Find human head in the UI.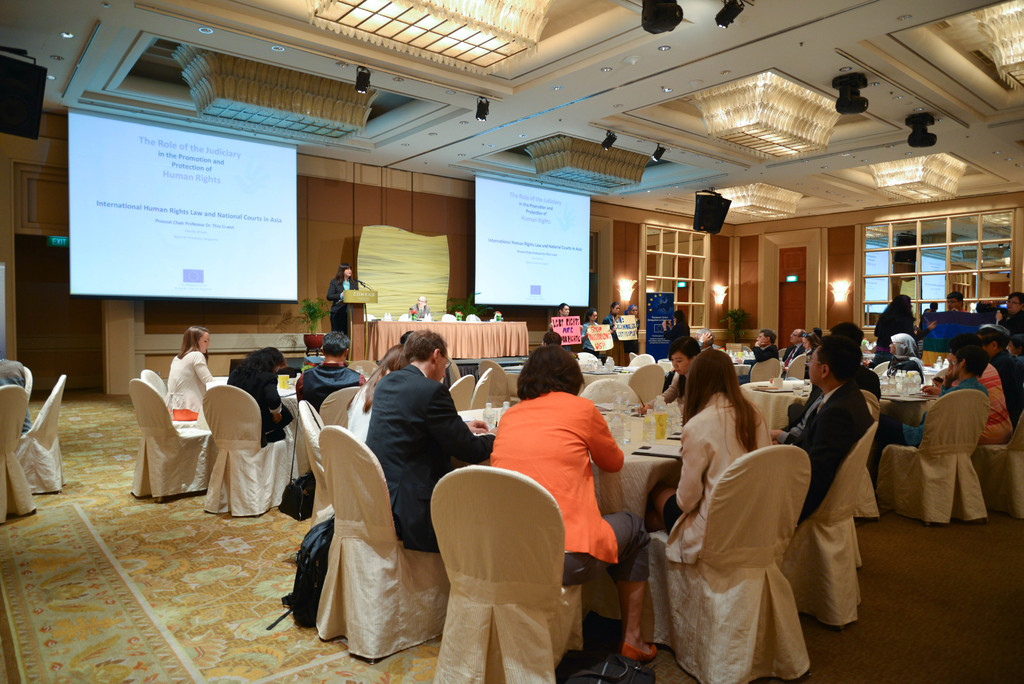
UI element at region(806, 338, 863, 387).
